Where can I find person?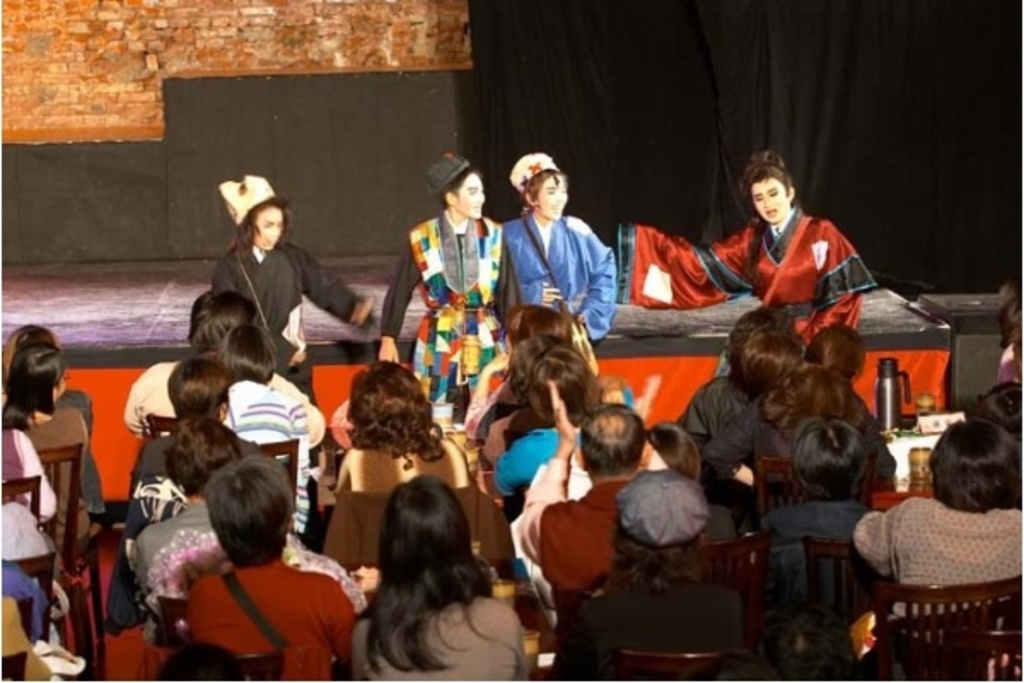
You can find it at left=486, top=348, right=666, bottom=499.
